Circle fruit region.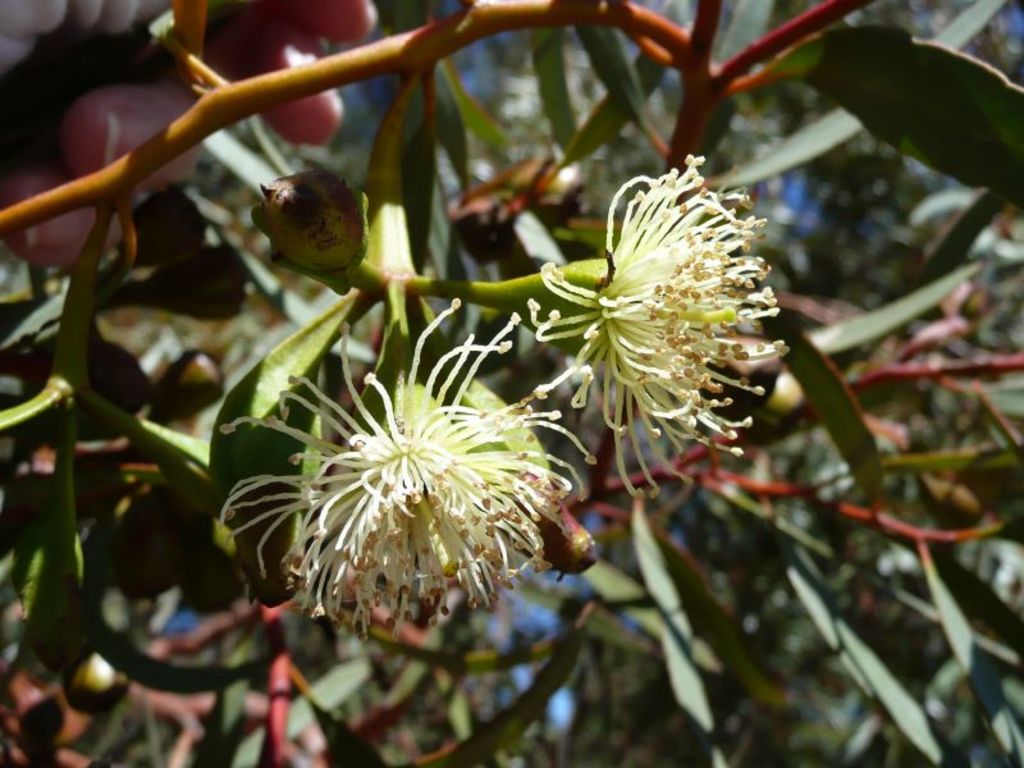
Region: l=244, t=163, r=372, b=285.
